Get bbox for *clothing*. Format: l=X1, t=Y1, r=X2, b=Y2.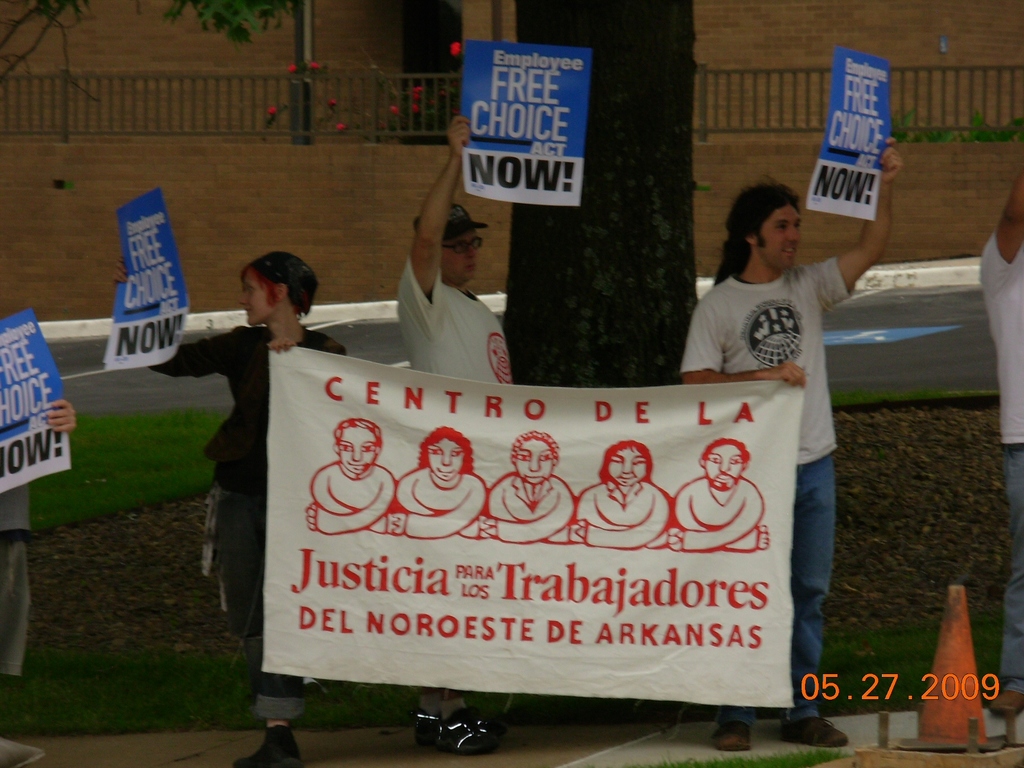
l=982, t=228, r=1023, b=691.
